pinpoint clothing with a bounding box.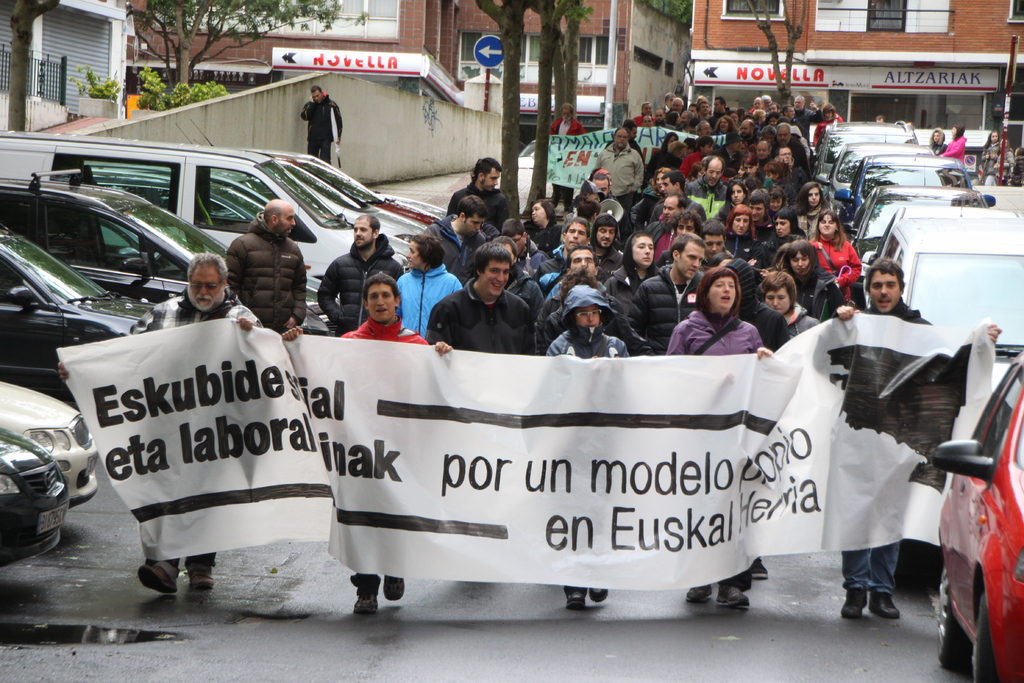
127 289 266 570.
